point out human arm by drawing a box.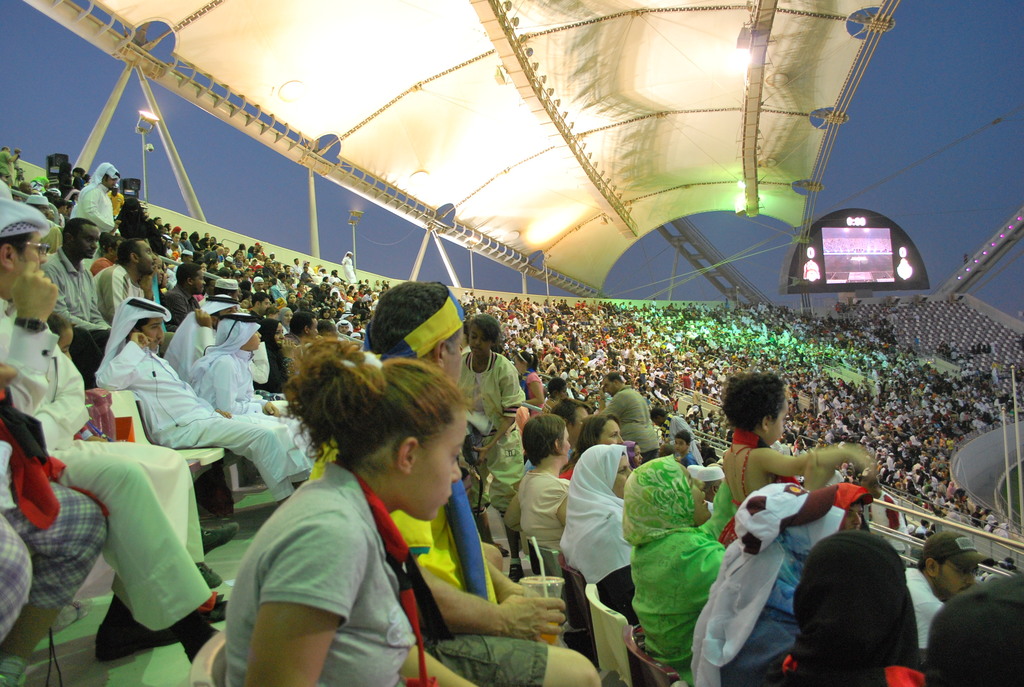
(605,391,635,426).
